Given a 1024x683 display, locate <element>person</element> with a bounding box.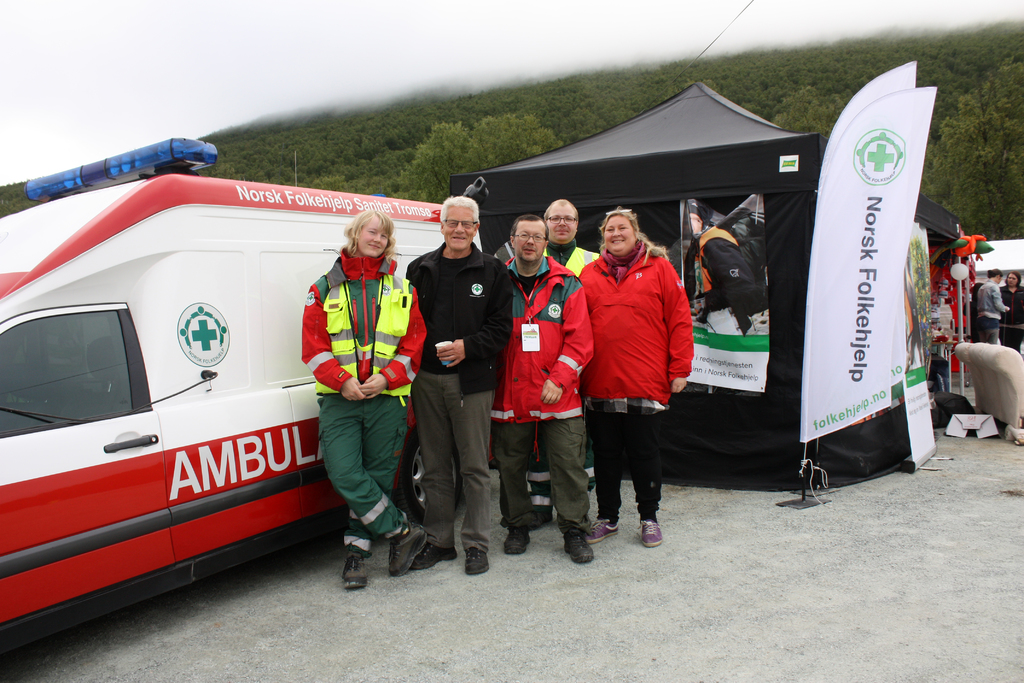
Located: (294,193,699,579).
